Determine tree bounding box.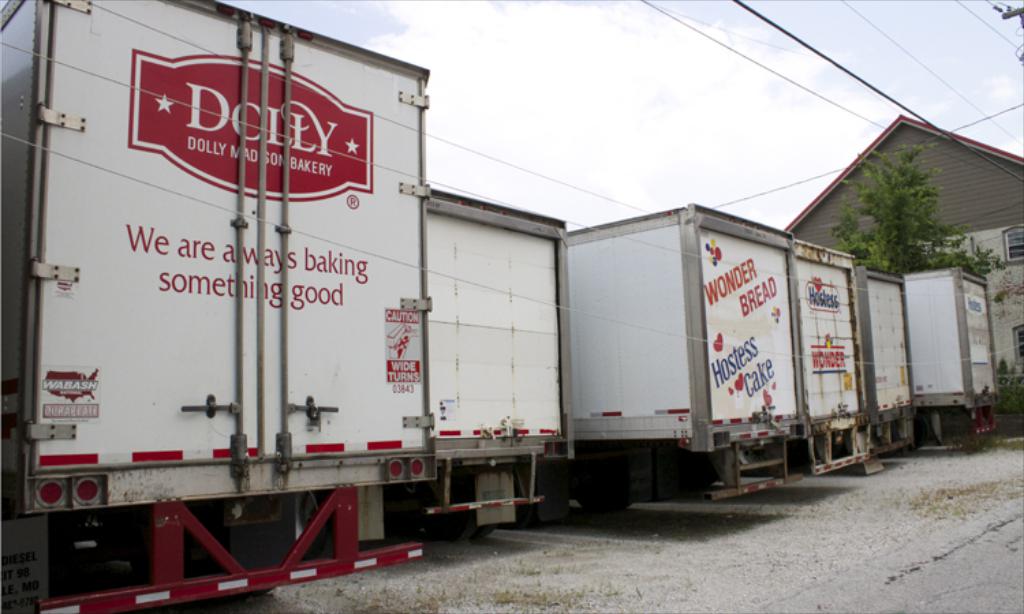
Determined: (x1=819, y1=116, x2=995, y2=282).
